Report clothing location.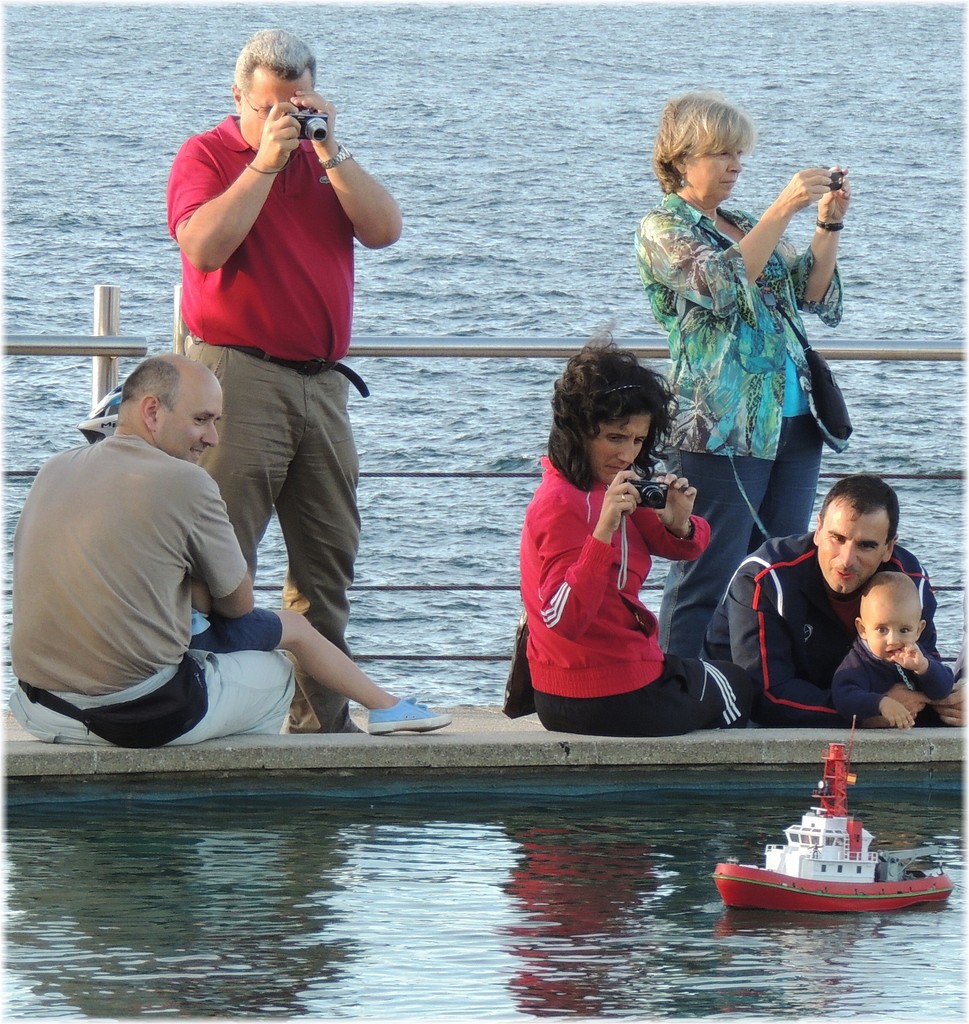
Report: select_region(707, 528, 943, 724).
